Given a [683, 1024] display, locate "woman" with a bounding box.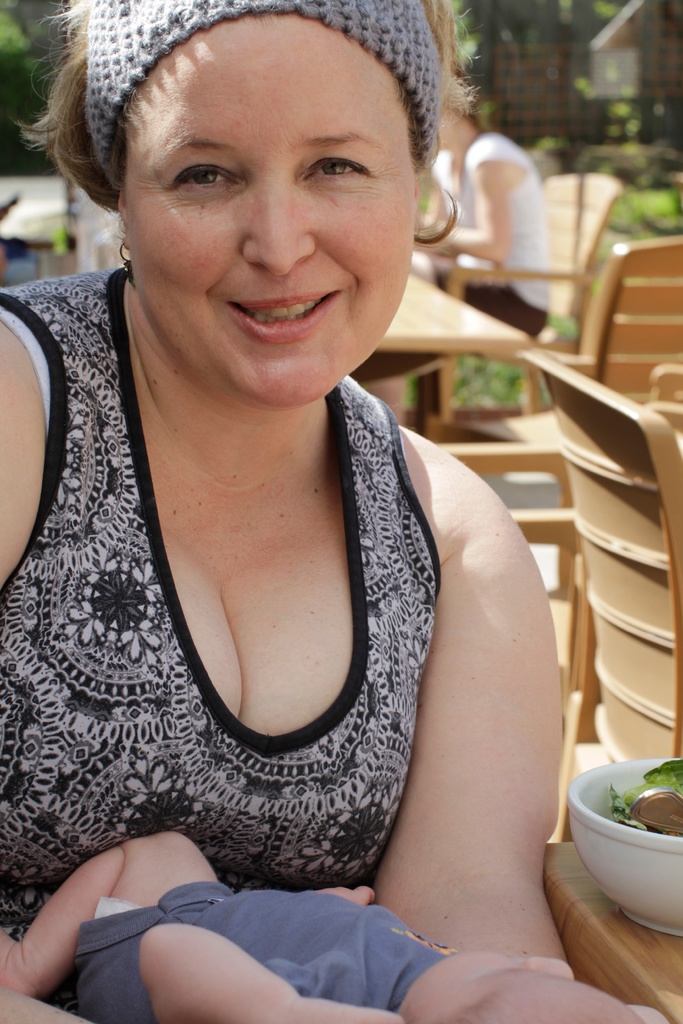
Located: locate(0, 0, 678, 1023).
